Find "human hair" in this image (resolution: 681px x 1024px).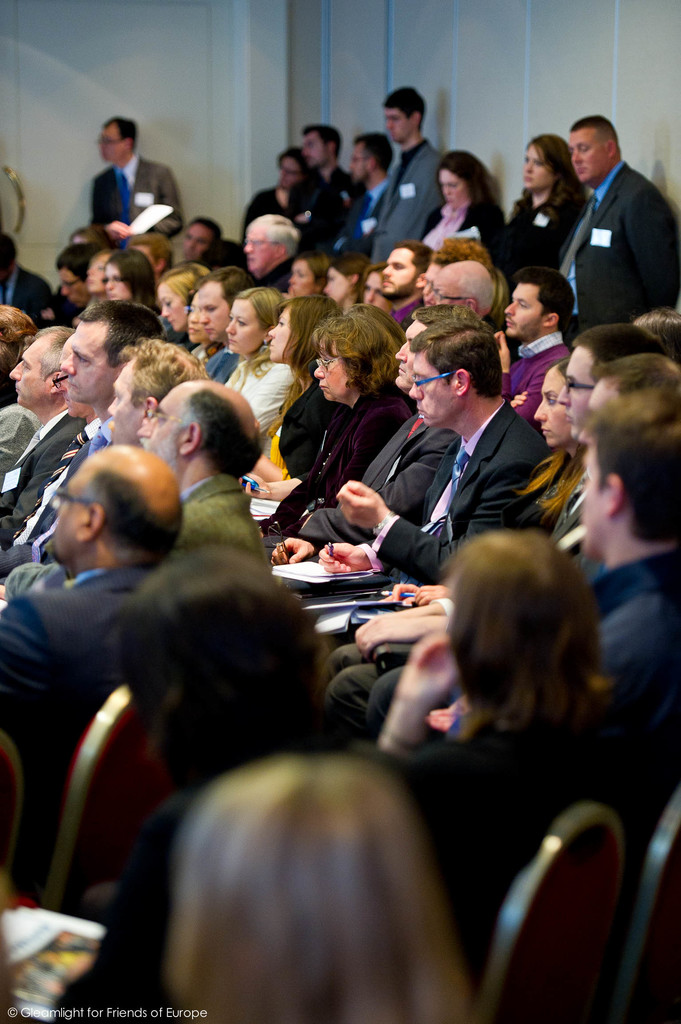
detection(100, 543, 332, 781).
